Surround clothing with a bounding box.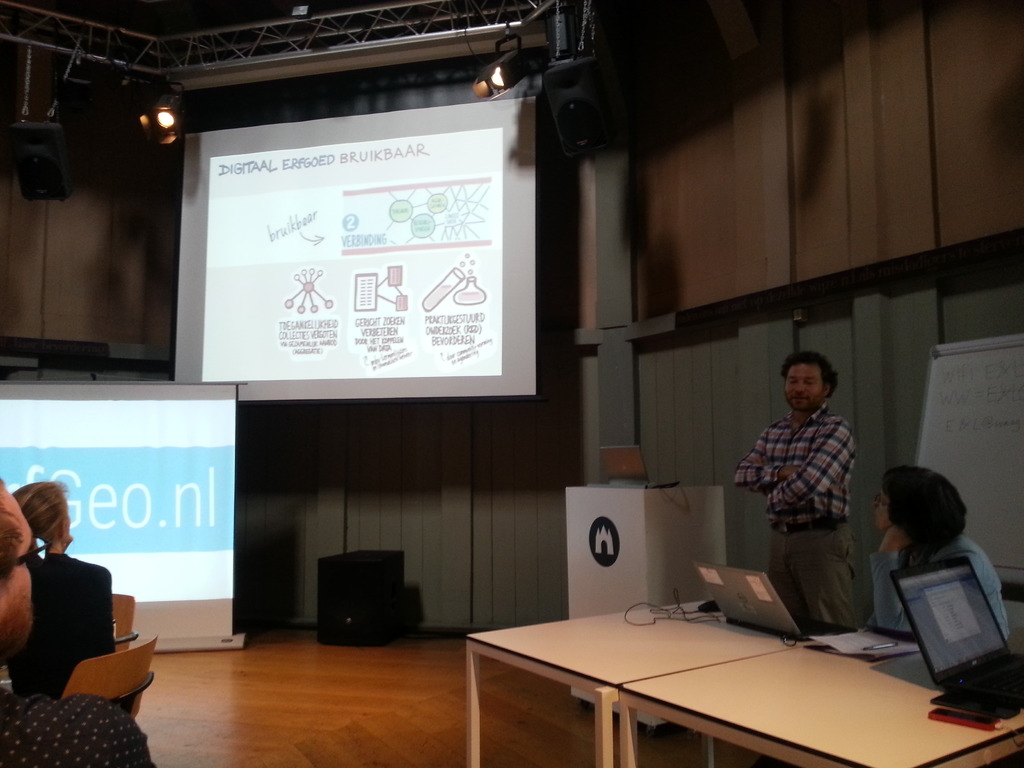
pyautogui.locateOnScreen(0, 694, 154, 767).
